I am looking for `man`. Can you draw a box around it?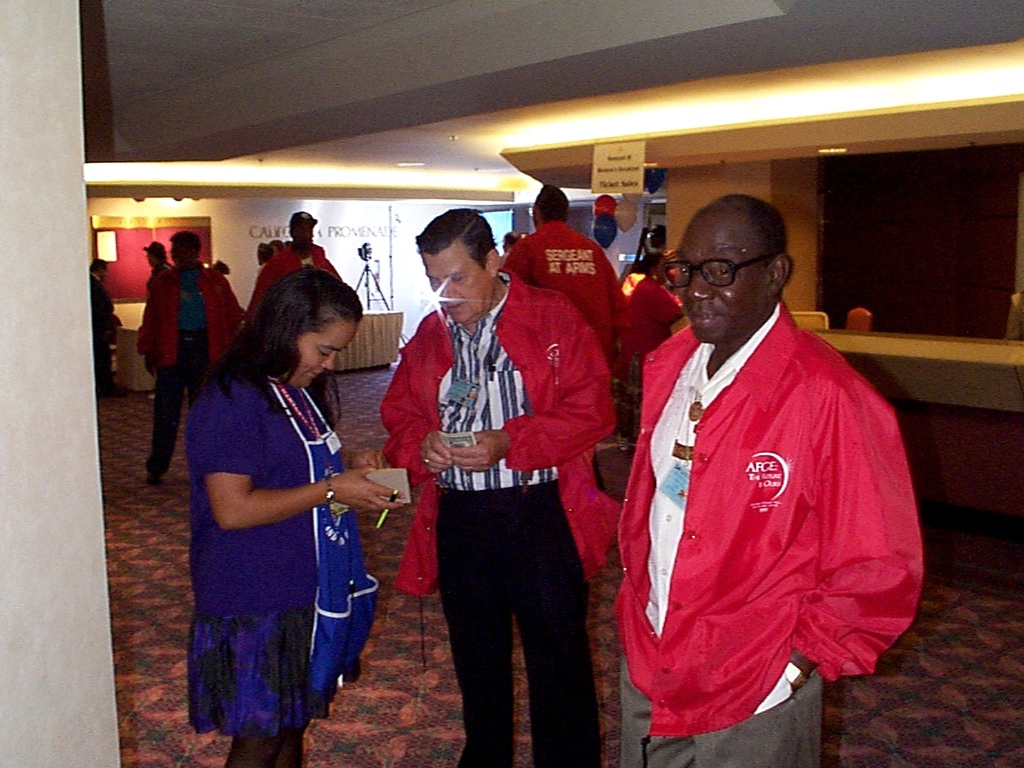
Sure, the bounding box is l=90, t=258, r=118, b=382.
